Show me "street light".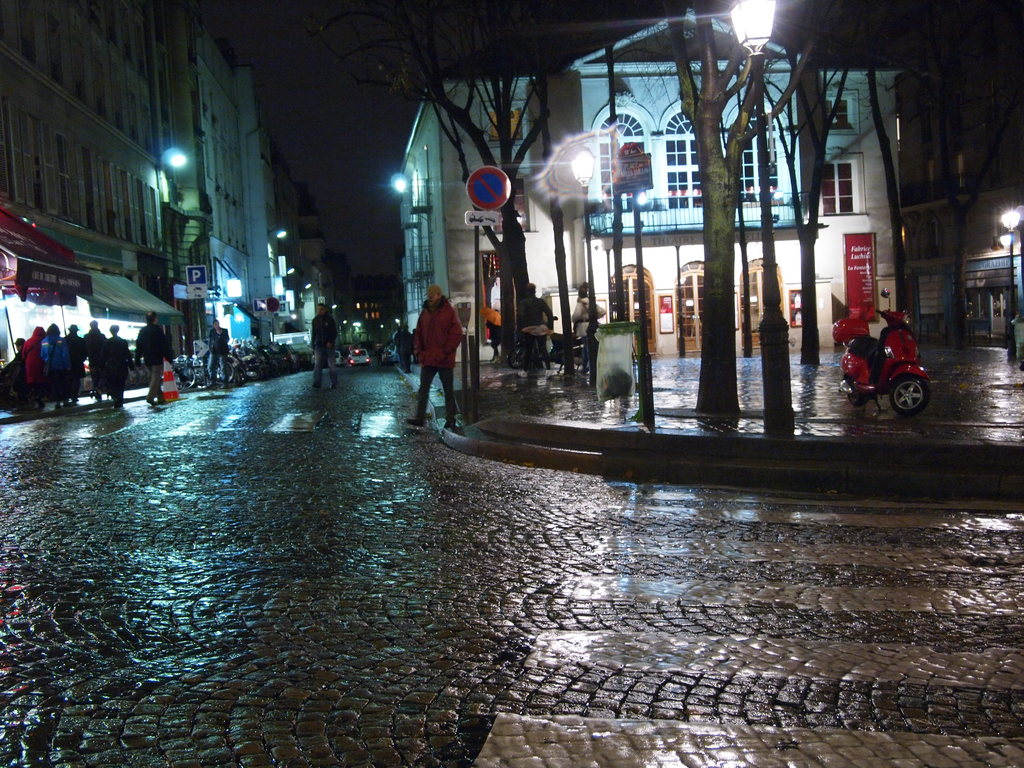
"street light" is here: bbox=[996, 208, 1023, 363].
